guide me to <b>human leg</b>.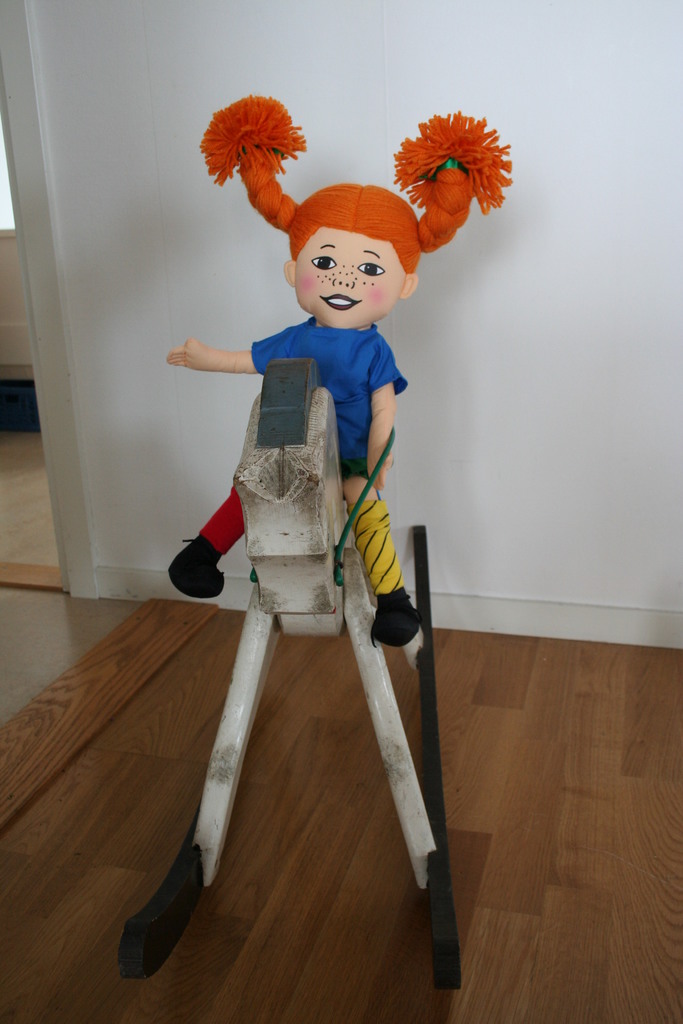
Guidance: [x1=348, y1=476, x2=419, y2=645].
